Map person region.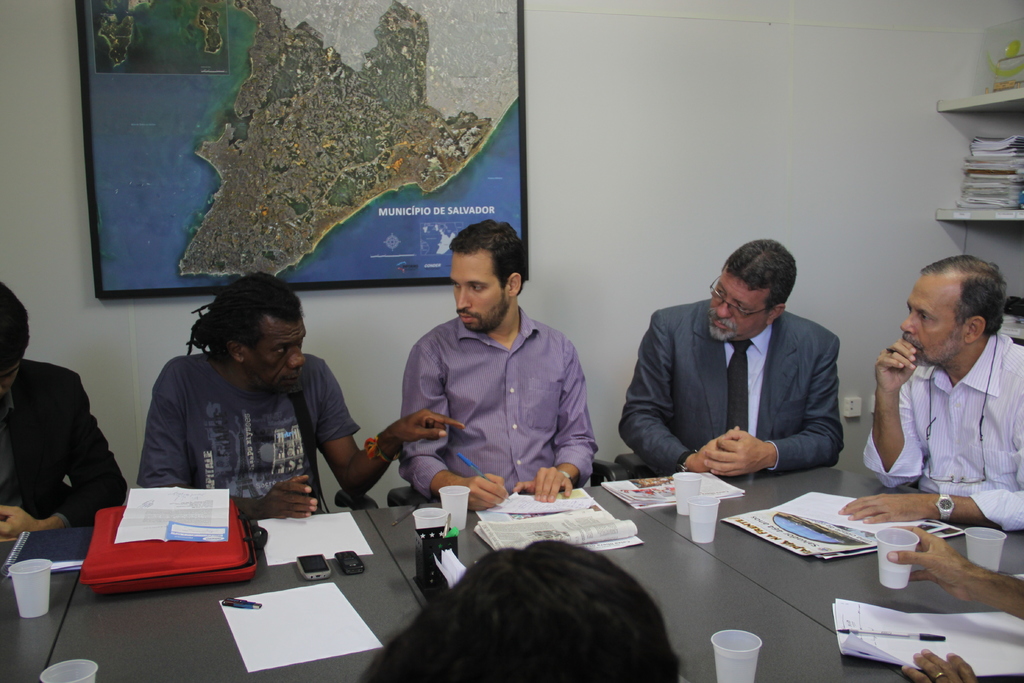
Mapped to select_region(393, 218, 603, 514).
